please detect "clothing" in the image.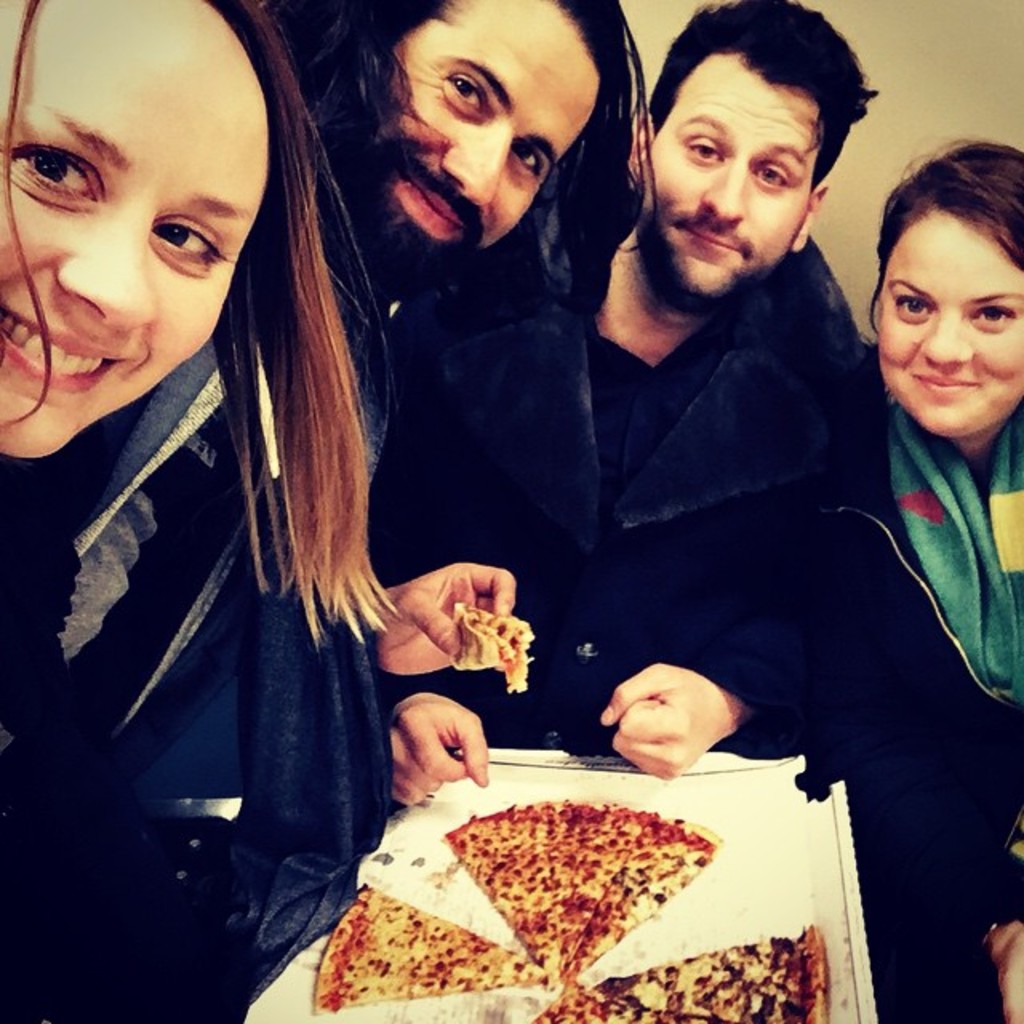
<bbox>0, 253, 414, 1022</bbox>.
